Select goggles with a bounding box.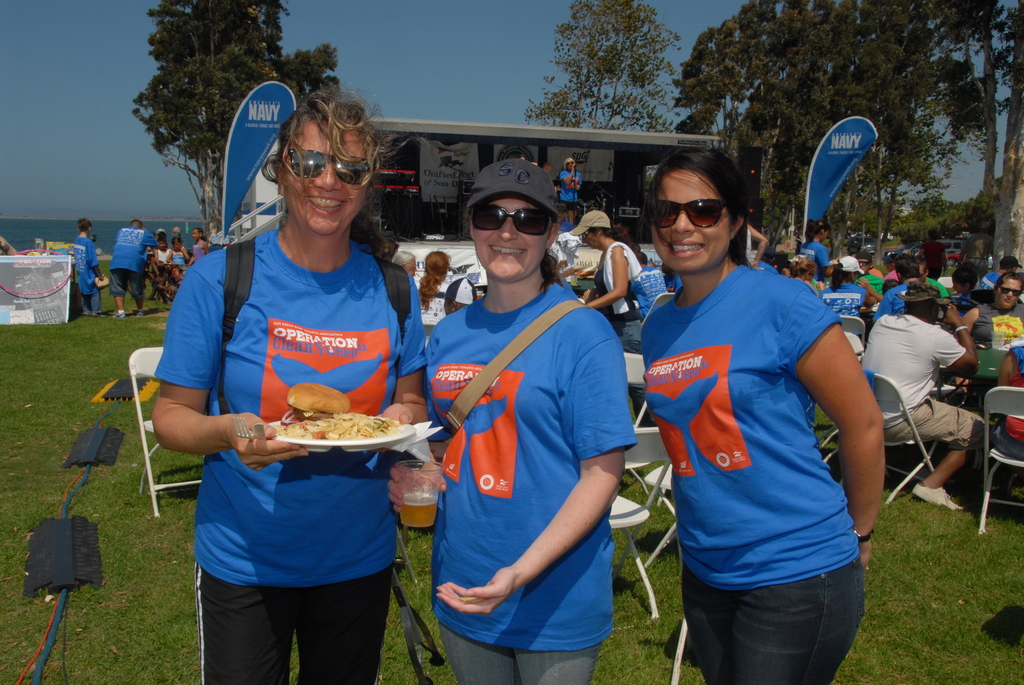
(1000,285,1023,297).
